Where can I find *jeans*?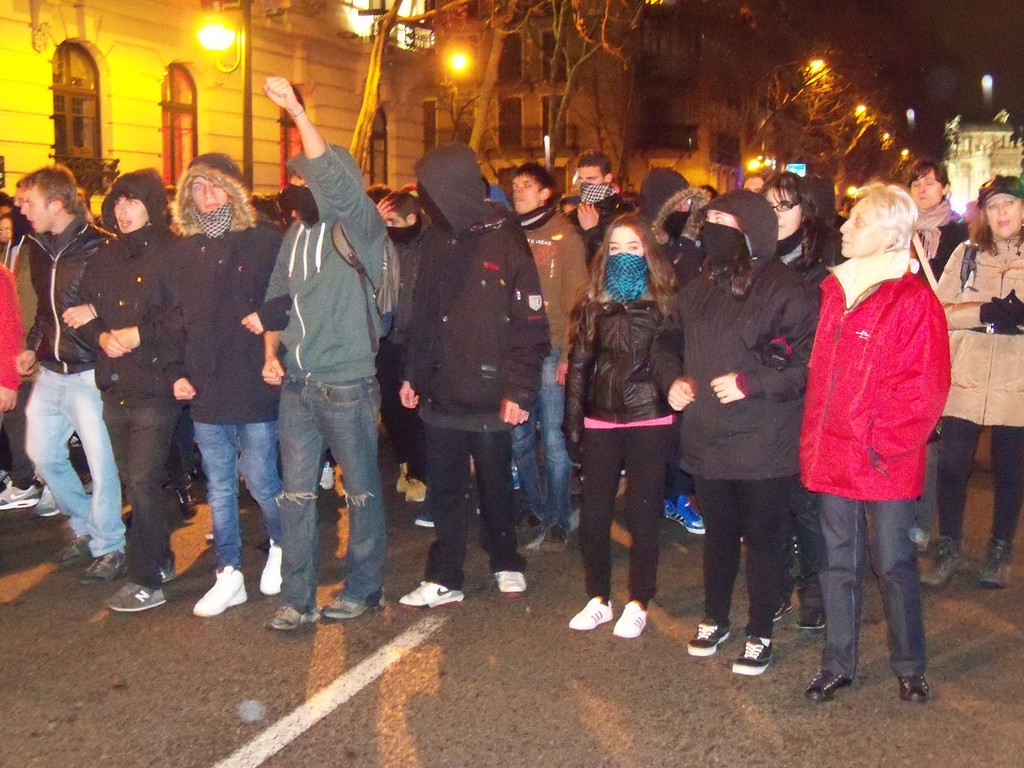
You can find it at rect(411, 435, 529, 577).
